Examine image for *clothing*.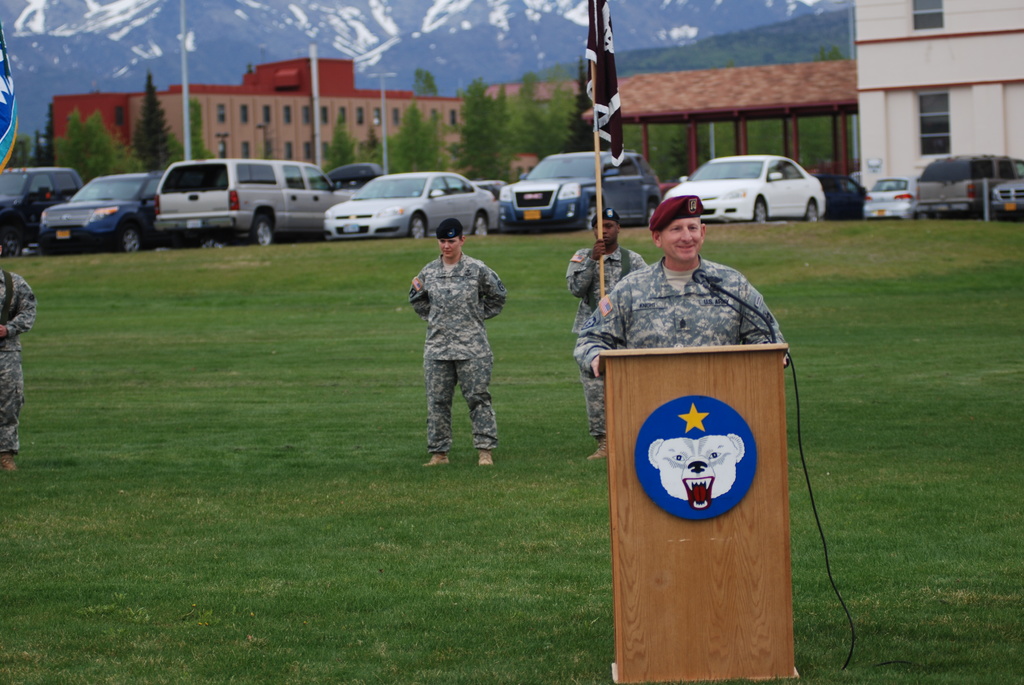
Examination result: crop(567, 244, 648, 437).
